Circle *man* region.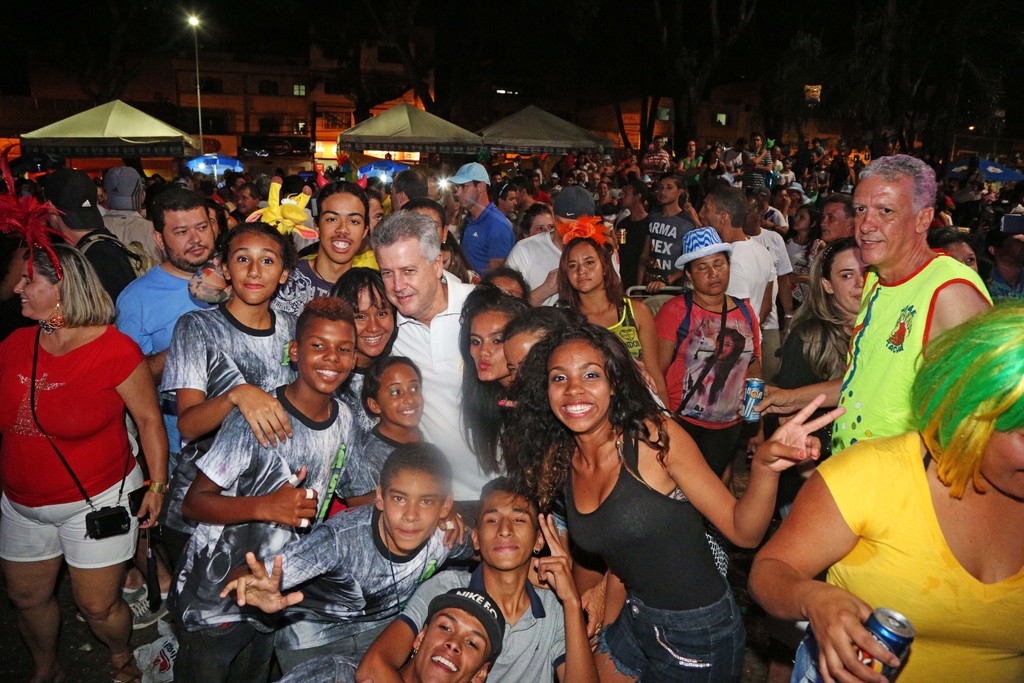
Region: detection(364, 189, 376, 234).
